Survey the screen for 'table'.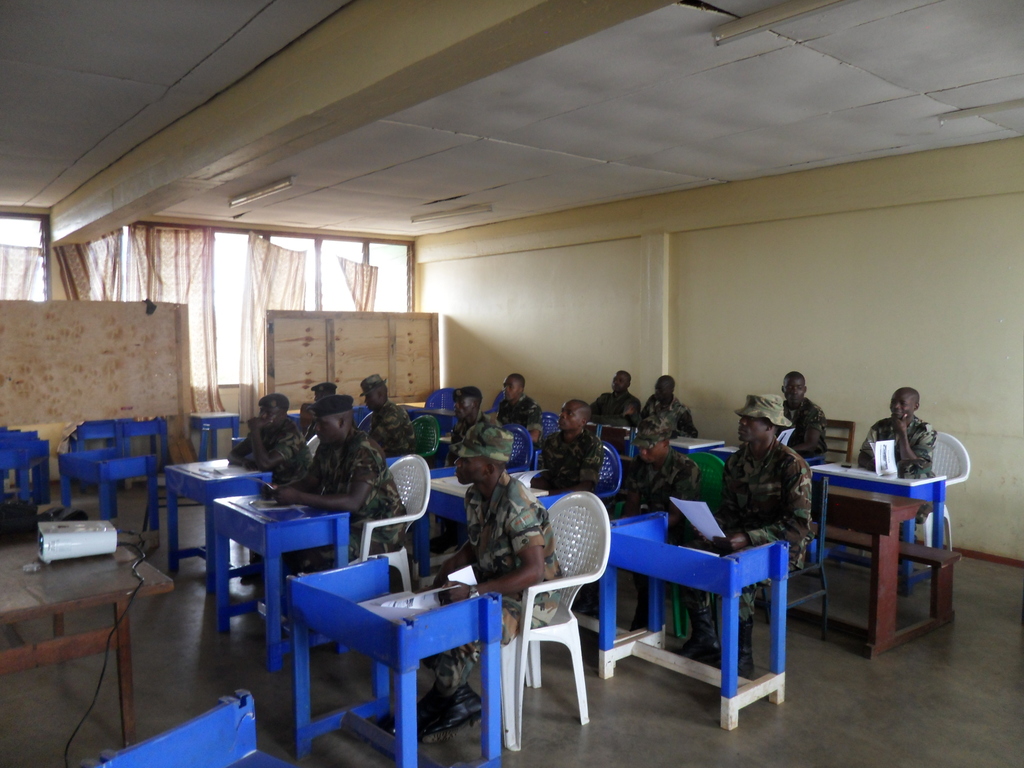
Survey found: [x1=210, y1=483, x2=355, y2=659].
